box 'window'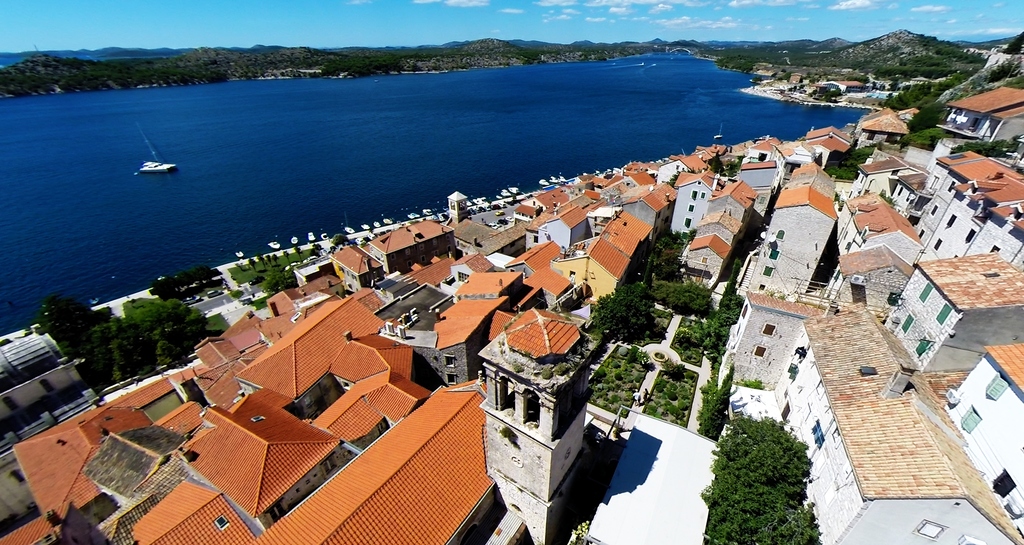
region(771, 248, 781, 264)
